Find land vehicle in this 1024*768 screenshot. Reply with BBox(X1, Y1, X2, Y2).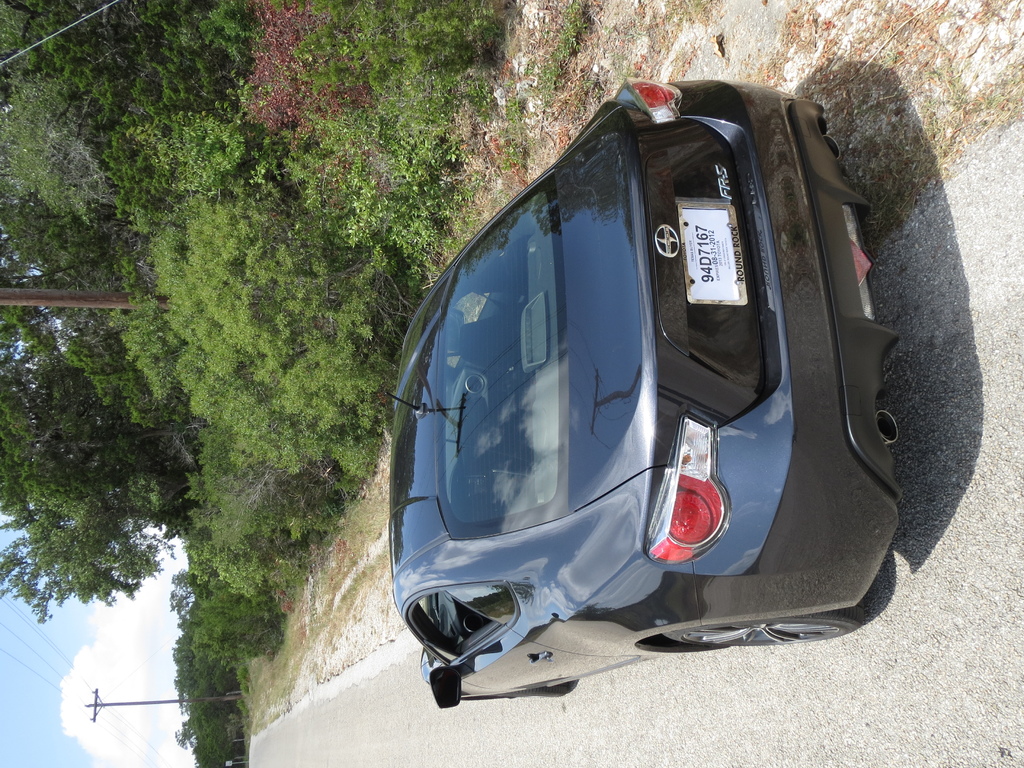
BBox(370, 86, 923, 700).
